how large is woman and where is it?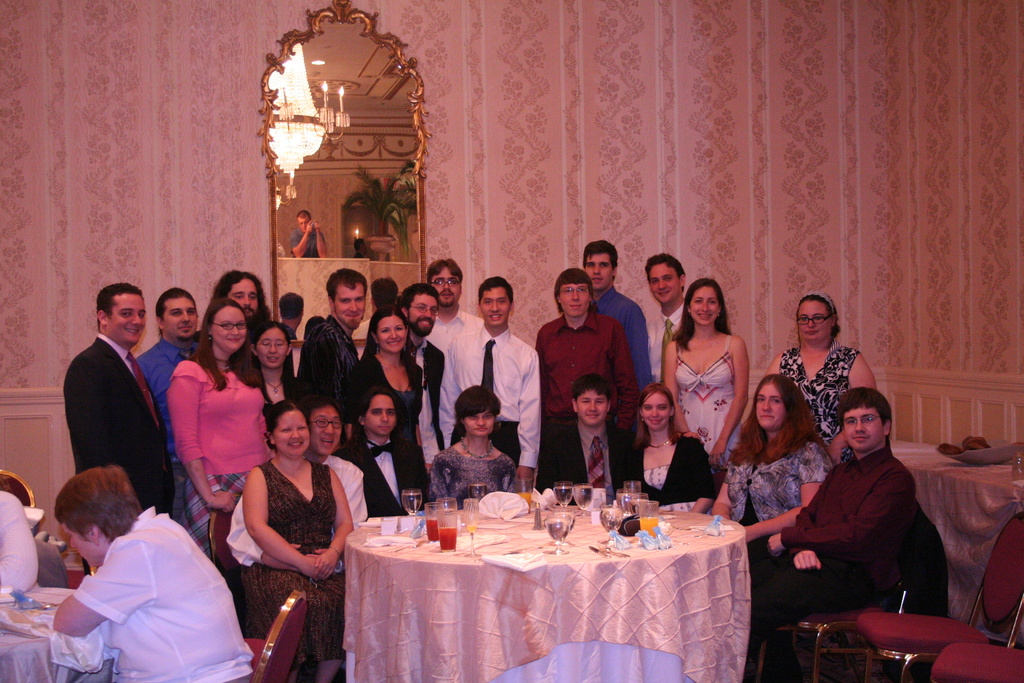
Bounding box: <box>239,397,347,682</box>.
